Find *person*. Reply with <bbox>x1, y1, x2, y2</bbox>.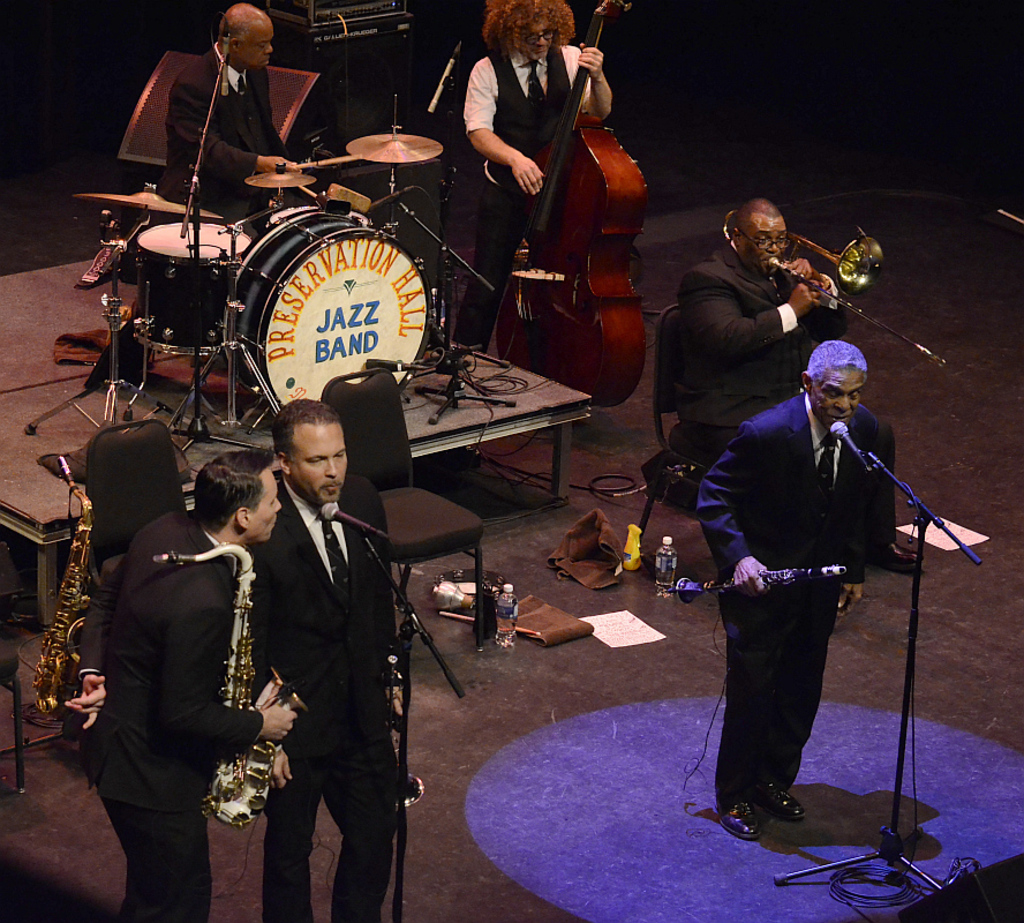
<bbox>160, 0, 321, 346</bbox>.
